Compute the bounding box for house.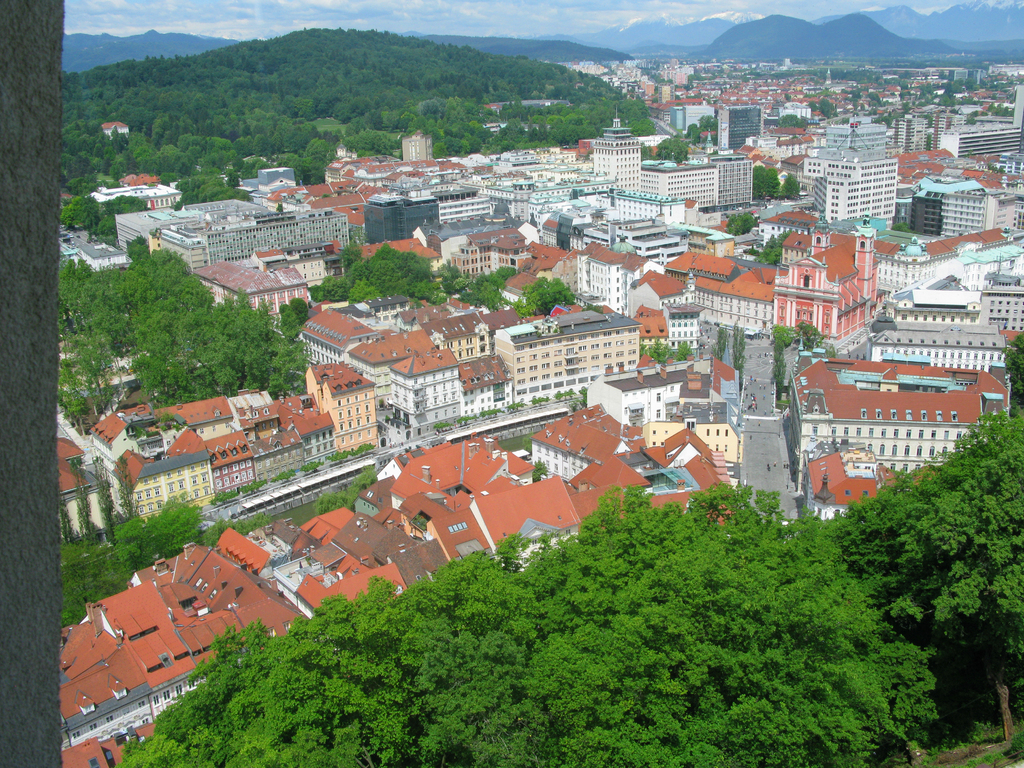
x1=909, y1=178, x2=996, y2=233.
